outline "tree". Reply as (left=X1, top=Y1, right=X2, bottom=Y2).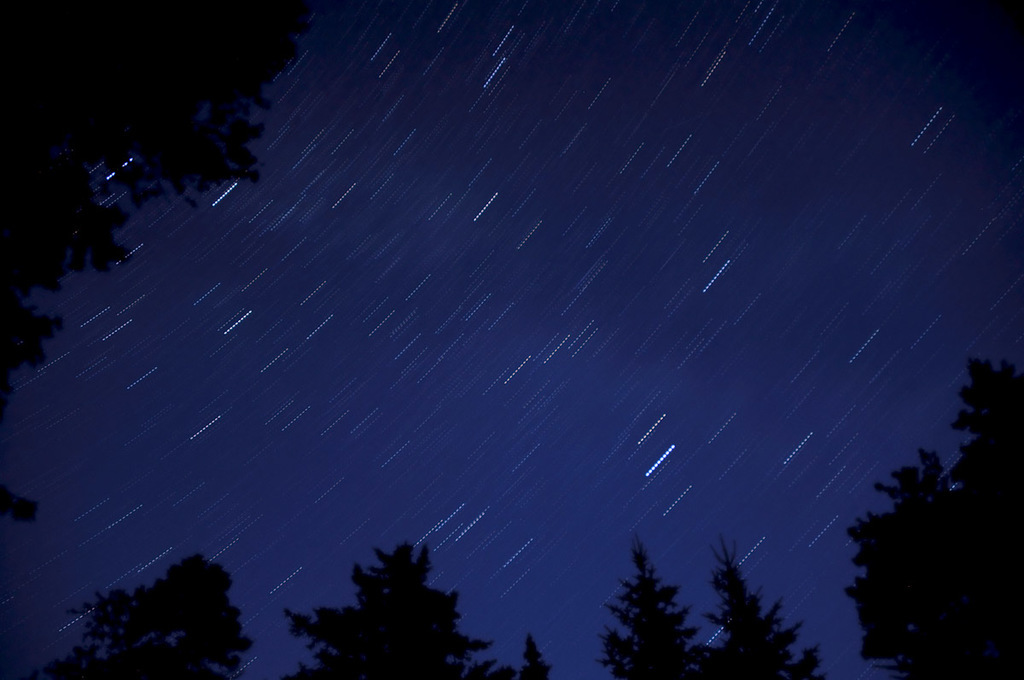
(left=948, top=340, right=1023, bottom=529).
